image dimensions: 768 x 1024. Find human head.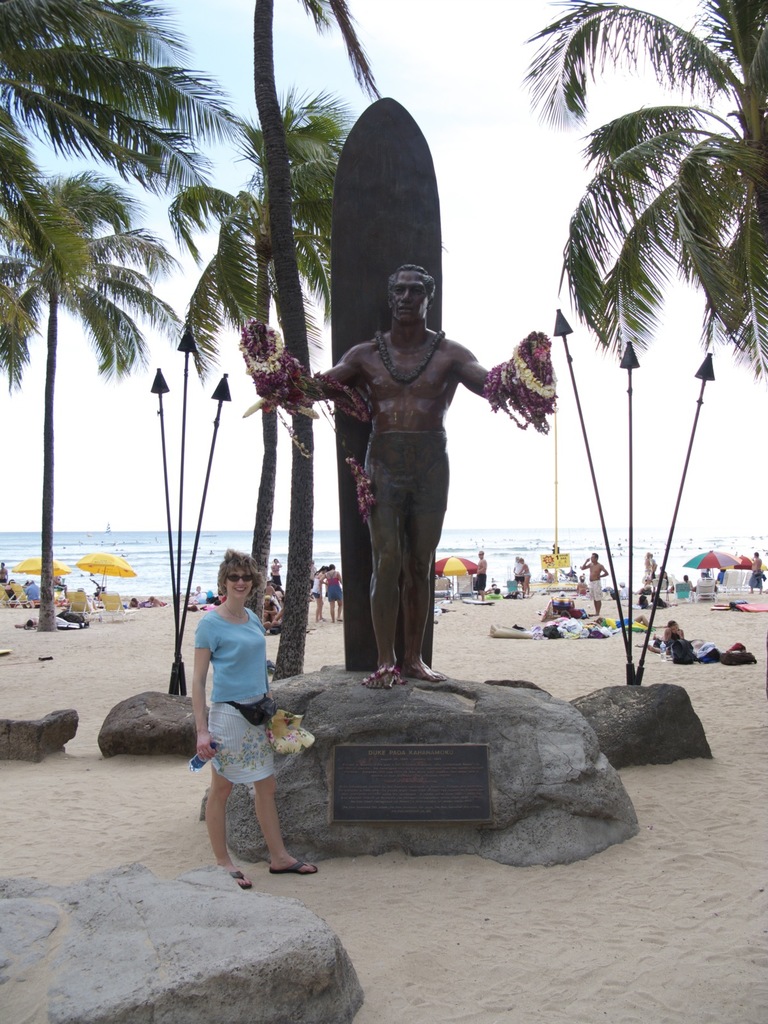
pyautogui.locateOnScreen(392, 257, 441, 330).
